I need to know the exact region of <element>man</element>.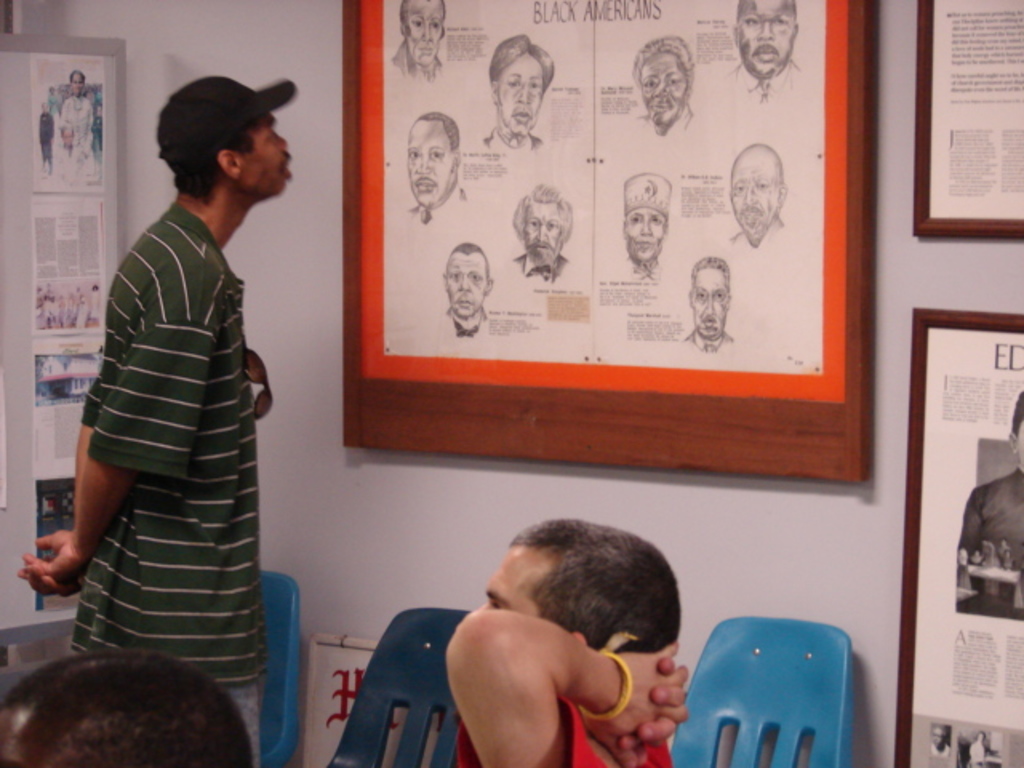
Region: bbox=[683, 256, 738, 355].
